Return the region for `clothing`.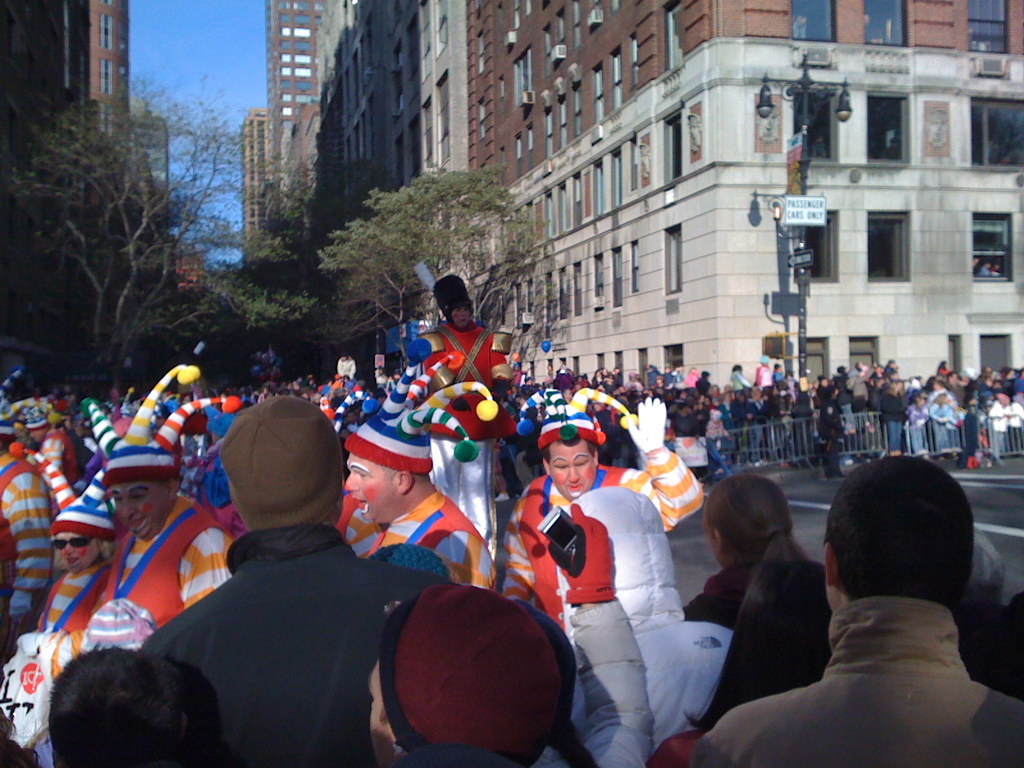
bbox(499, 447, 707, 604).
